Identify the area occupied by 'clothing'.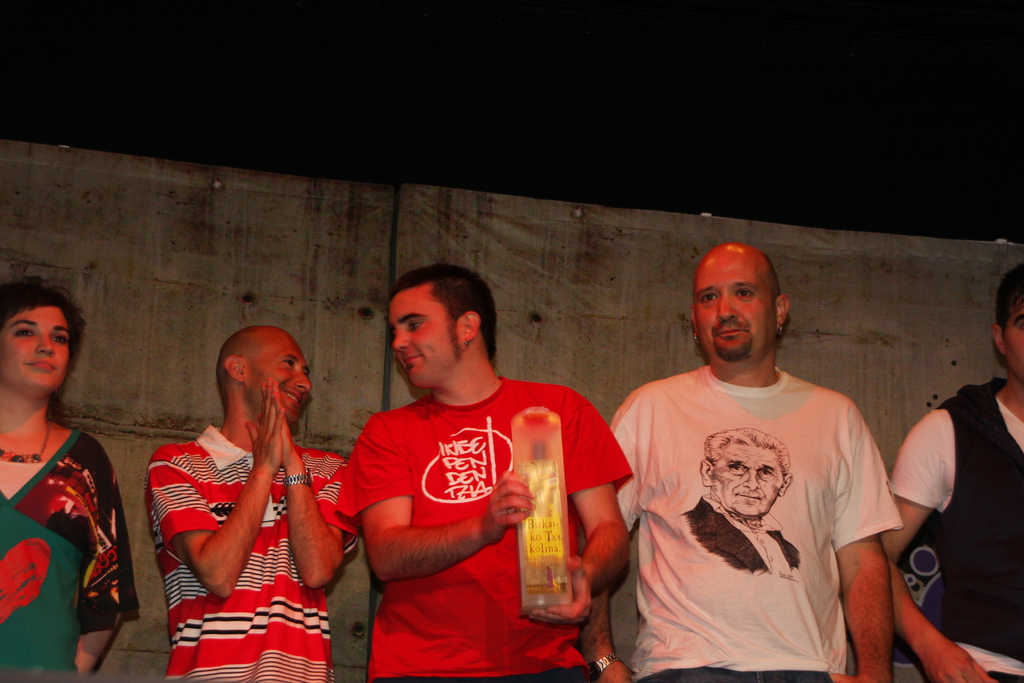
Area: box=[0, 428, 136, 682].
